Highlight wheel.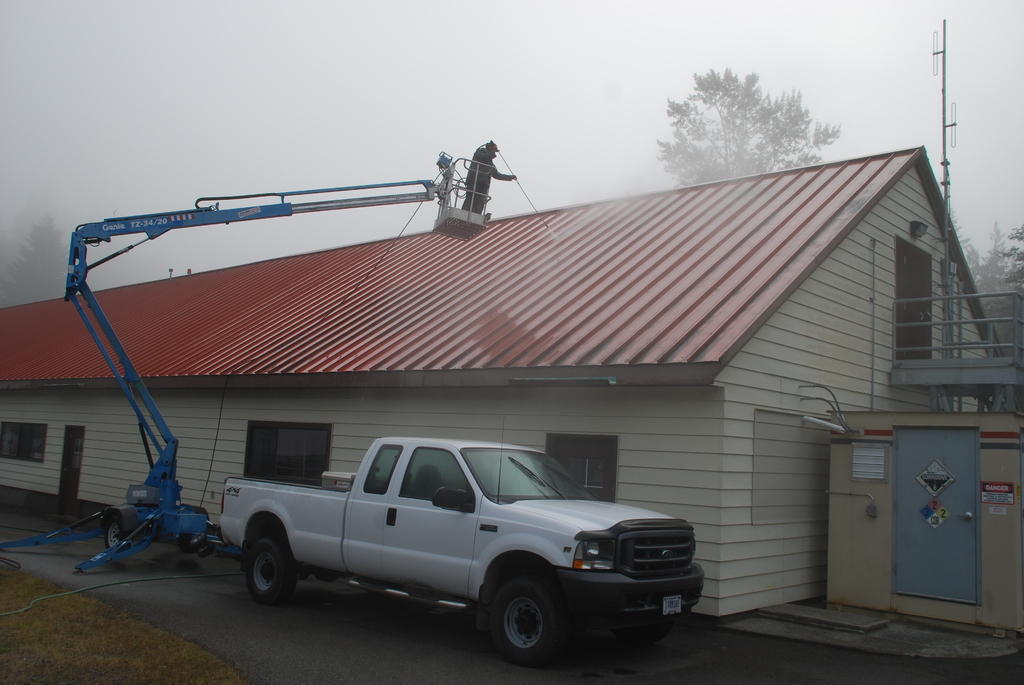
Highlighted region: l=611, t=619, r=676, b=645.
